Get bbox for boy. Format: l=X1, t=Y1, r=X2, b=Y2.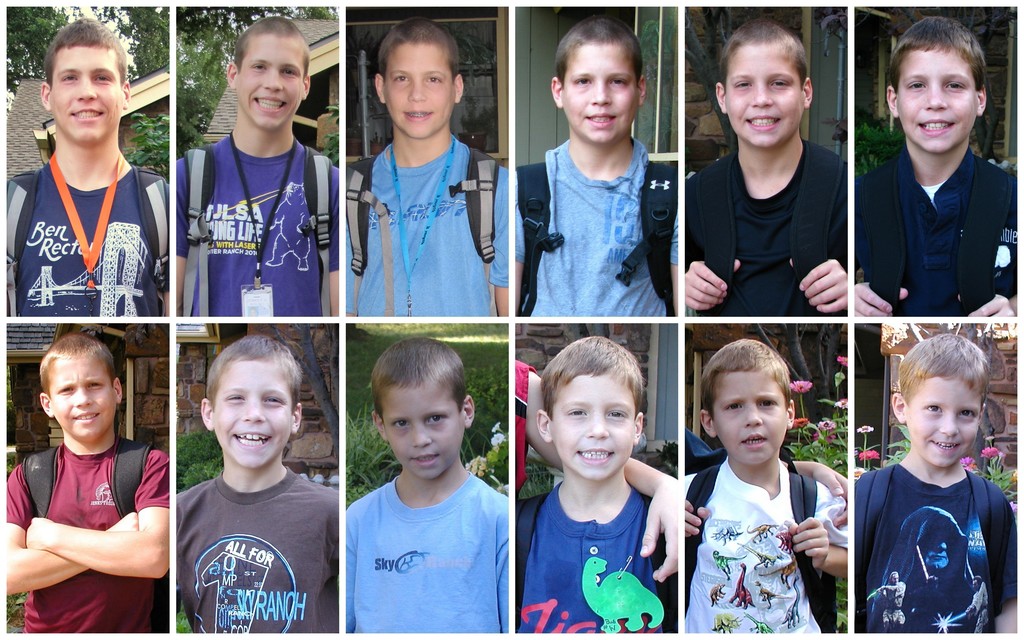
l=683, t=340, r=847, b=639.
